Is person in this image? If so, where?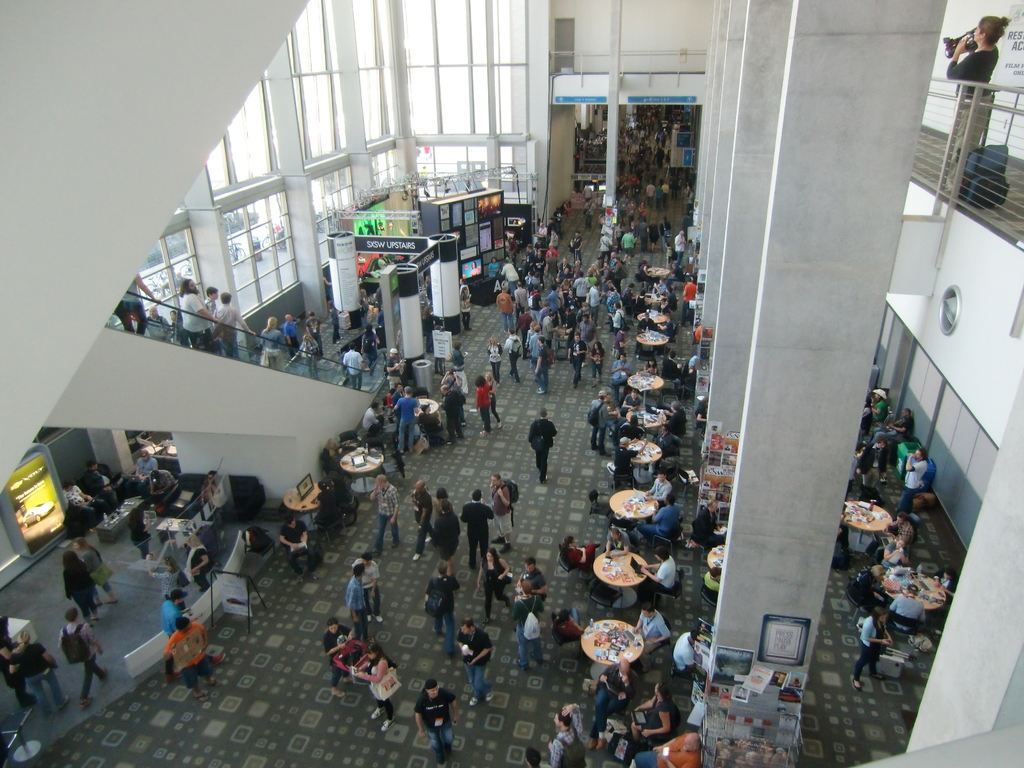
Yes, at (879, 535, 914, 563).
